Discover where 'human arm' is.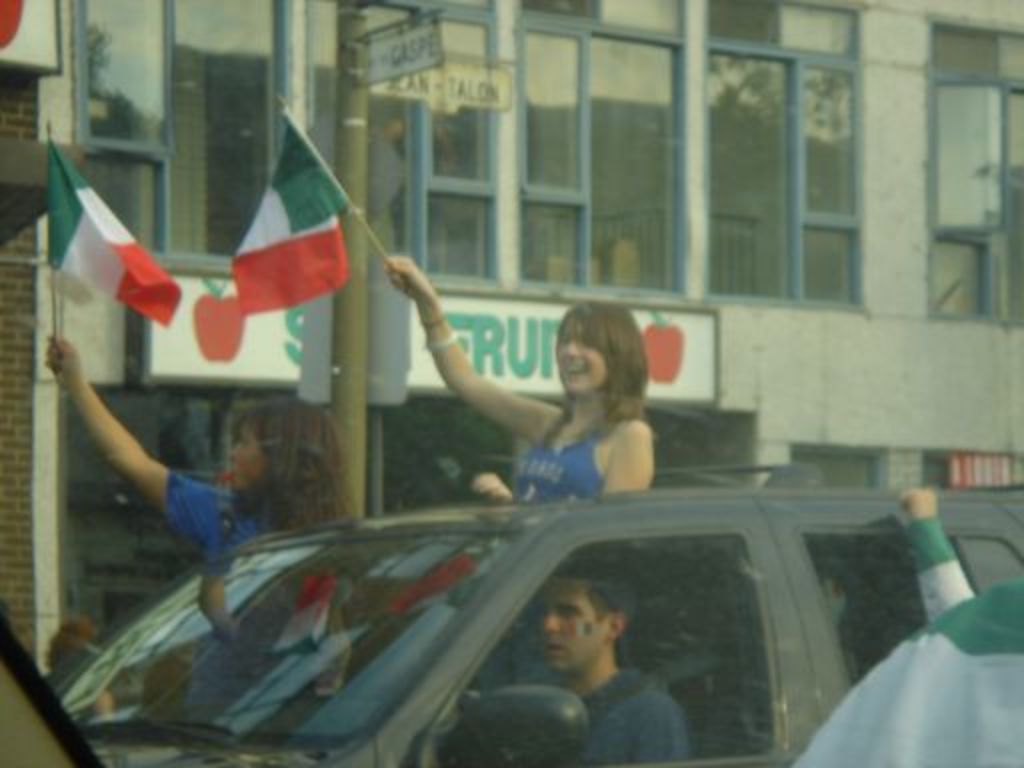
Discovered at <region>40, 362, 198, 542</region>.
